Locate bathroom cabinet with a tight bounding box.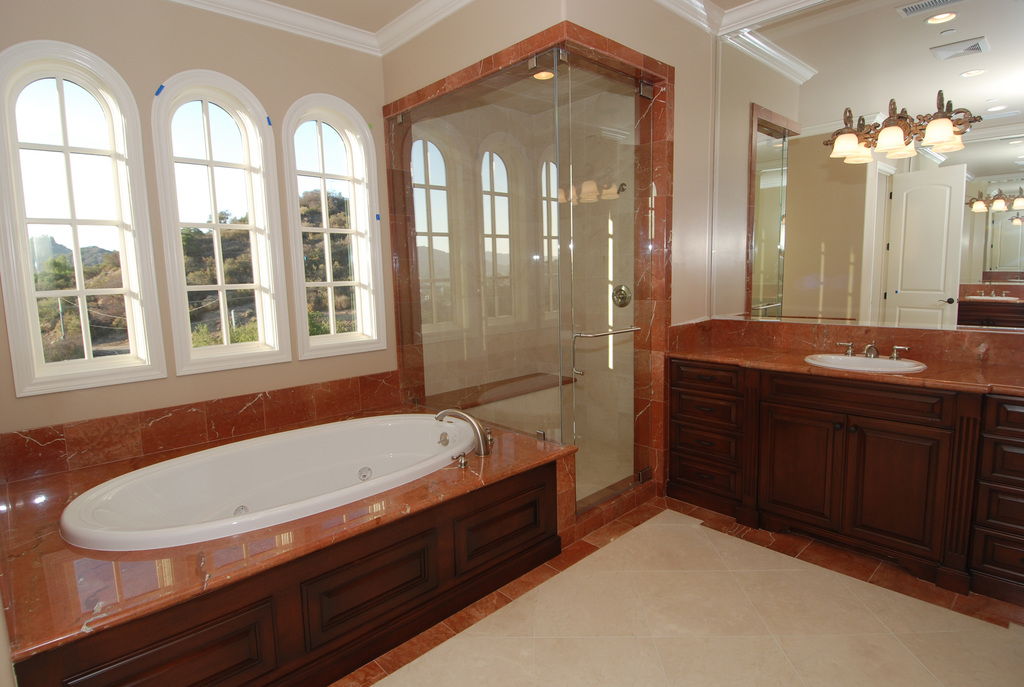
l=660, t=351, r=1023, b=610.
